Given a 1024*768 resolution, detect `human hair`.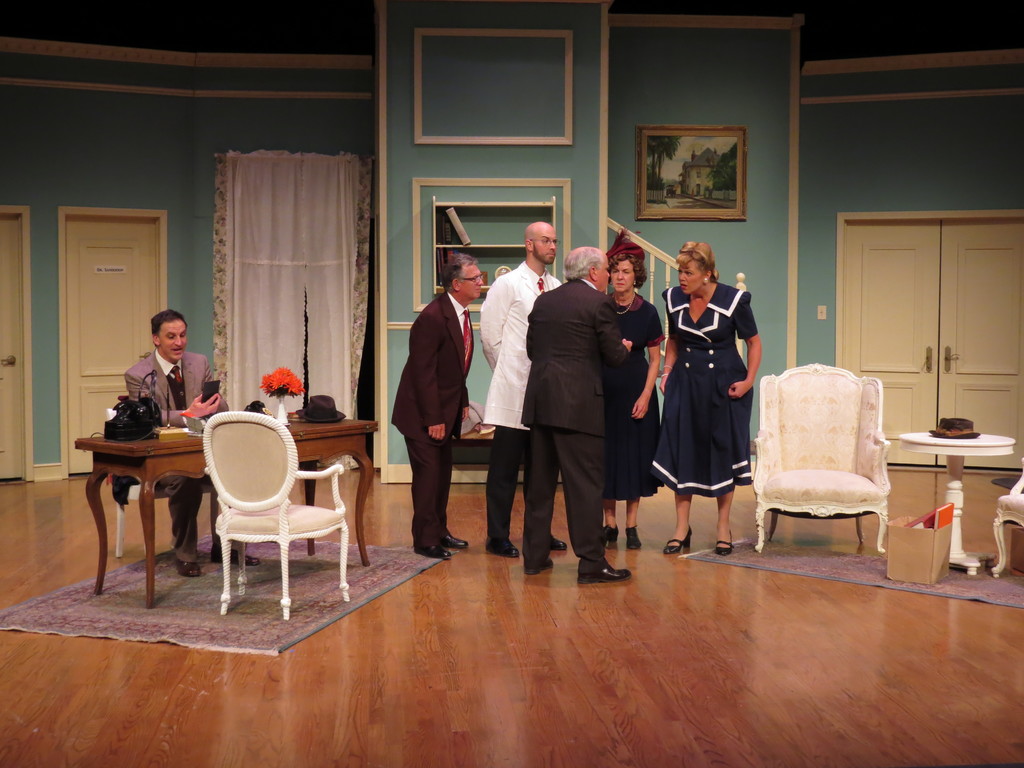
152/307/189/335.
